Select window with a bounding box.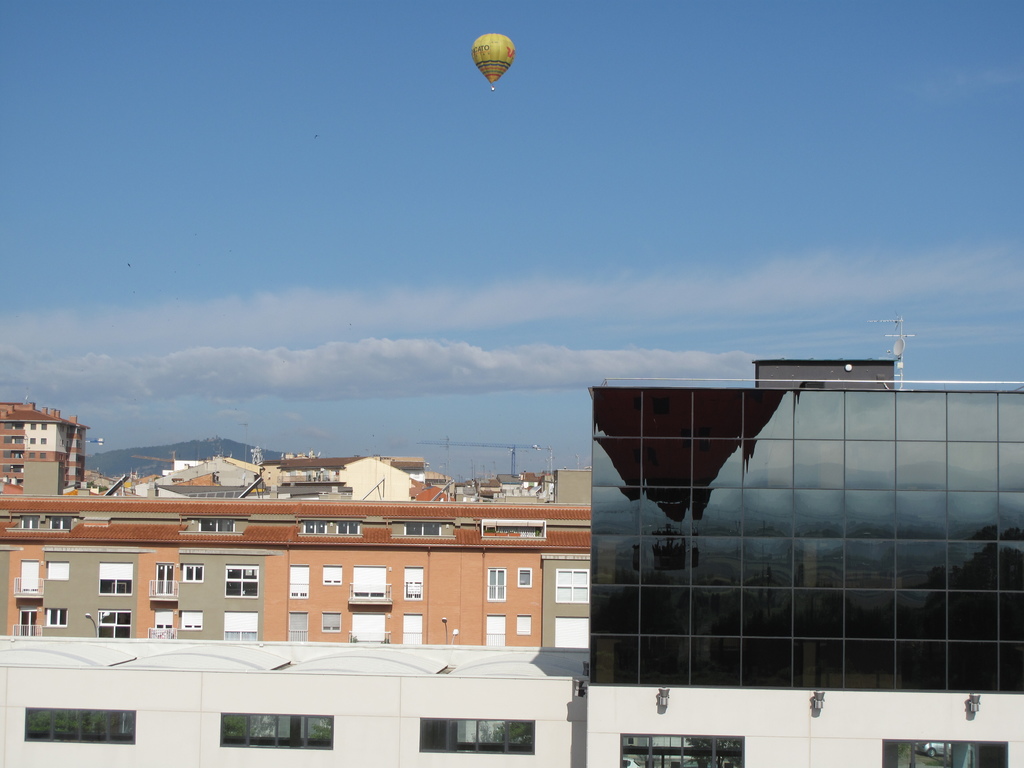
[x1=29, y1=424, x2=35, y2=429].
